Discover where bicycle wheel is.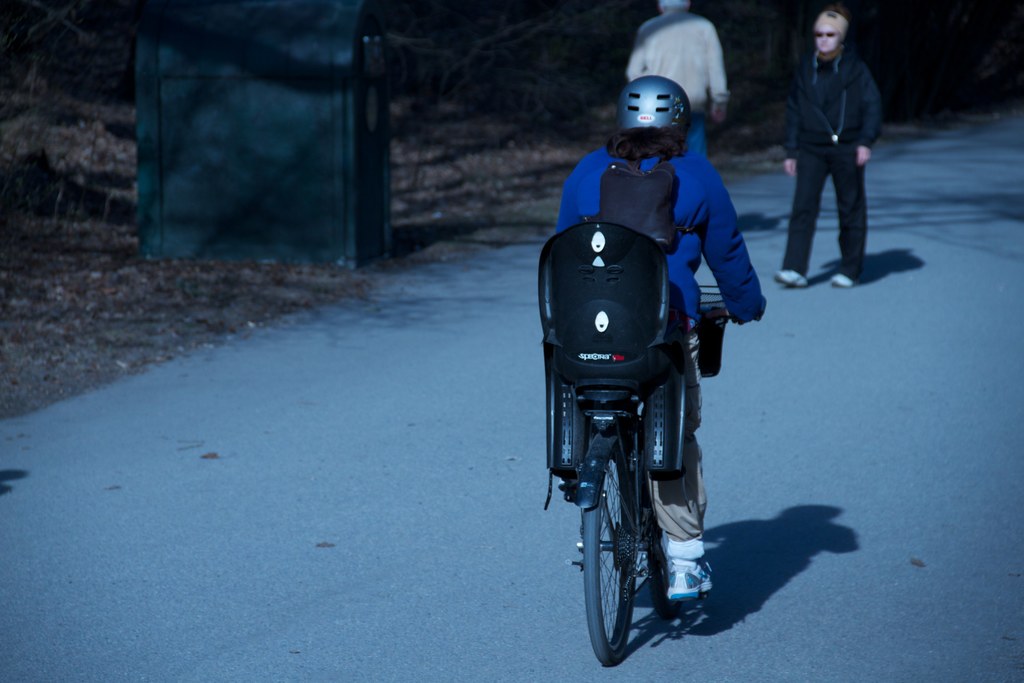
Discovered at (x1=591, y1=485, x2=660, y2=657).
